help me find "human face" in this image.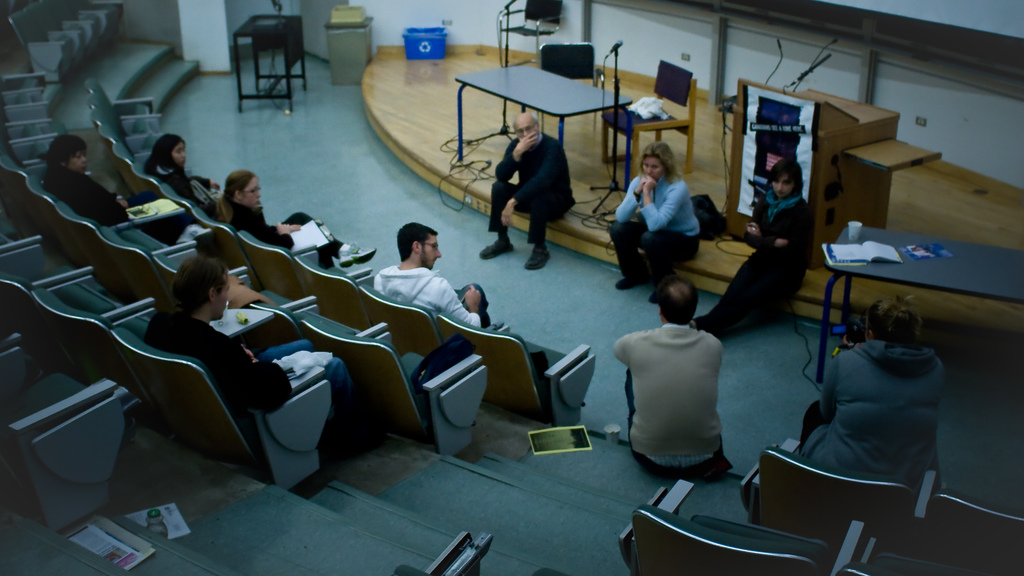
Found it: (x1=643, y1=152, x2=668, y2=179).
